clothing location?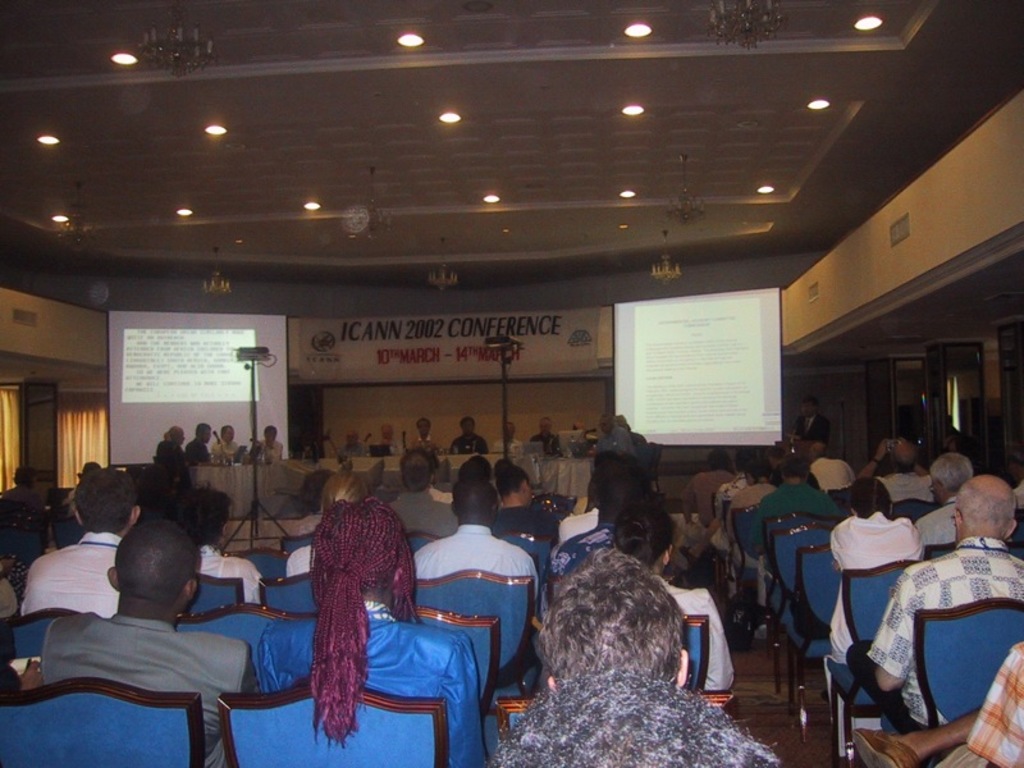
<box>257,433,280,465</box>
